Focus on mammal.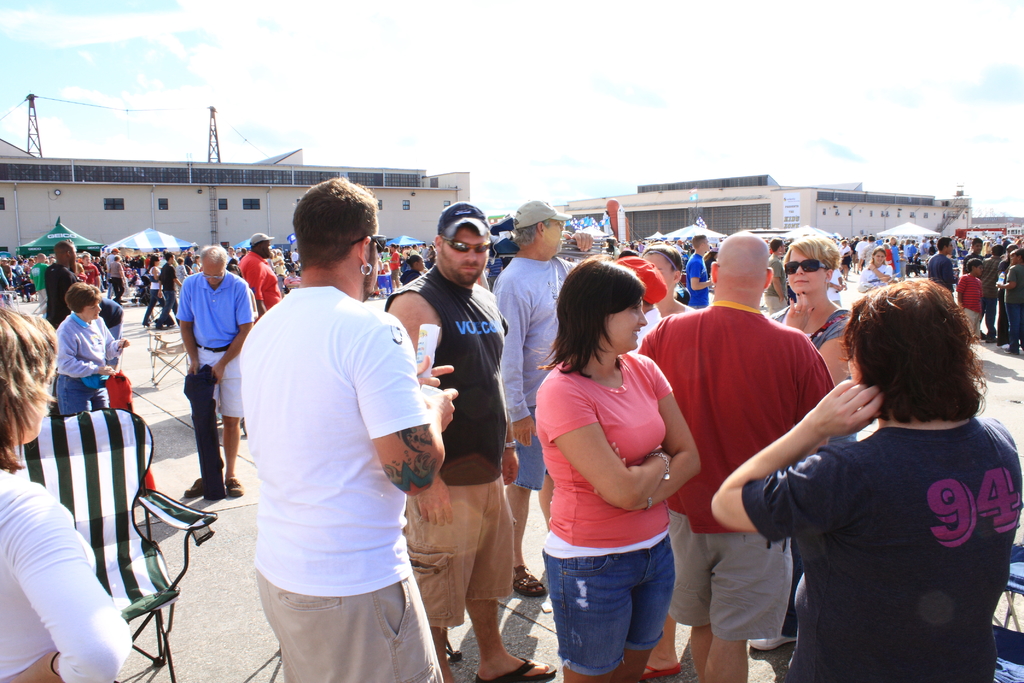
Focused at box=[381, 204, 558, 682].
